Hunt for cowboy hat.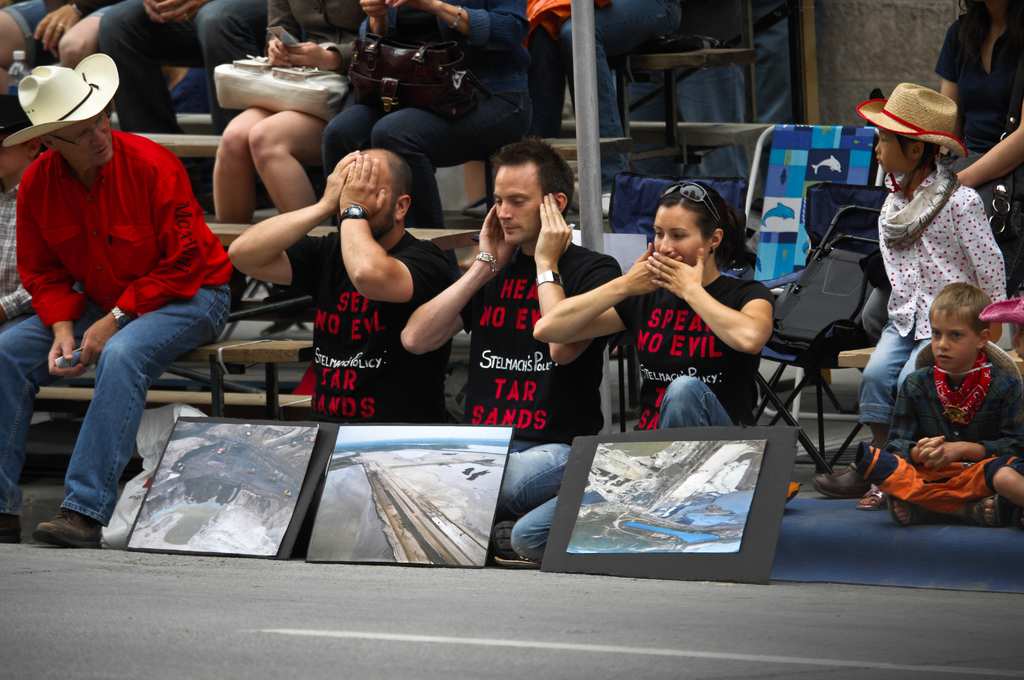
Hunted down at {"x1": 862, "y1": 71, "x2": 966, "y2": 158}.
